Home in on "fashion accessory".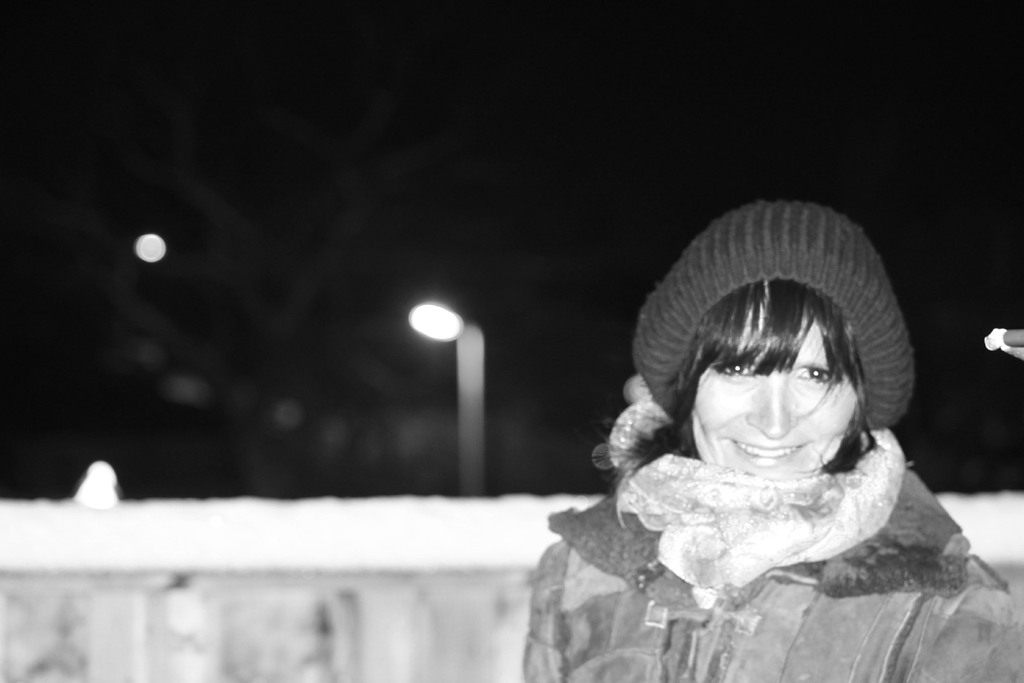
Homed in at <bbox>605, 369, 915, 605</bbox>.
